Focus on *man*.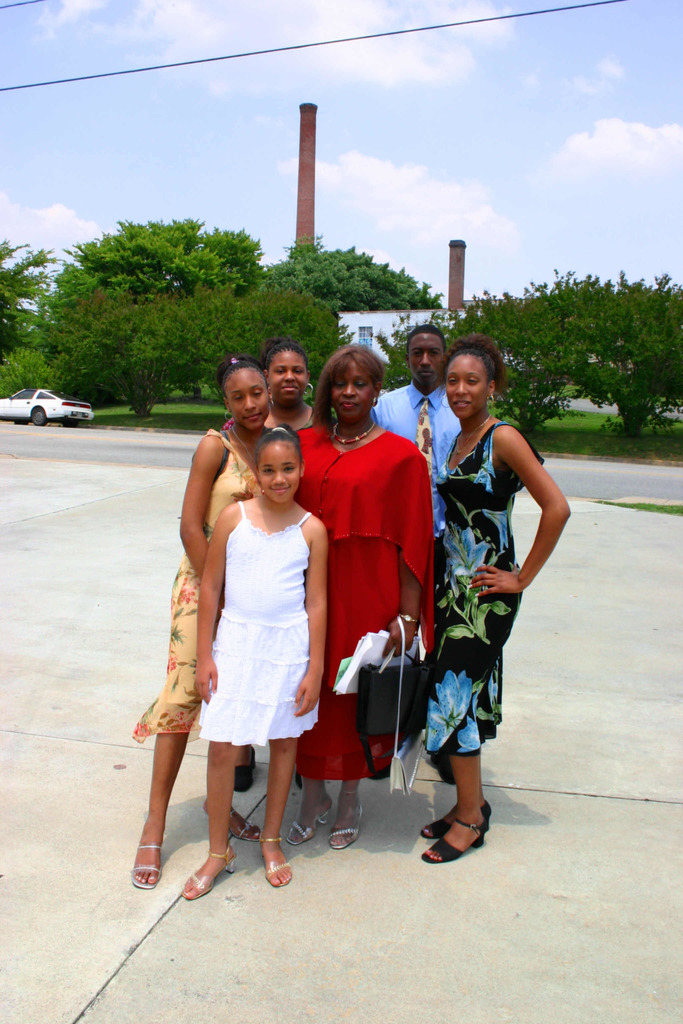
Focused at [372,328,459,575].
